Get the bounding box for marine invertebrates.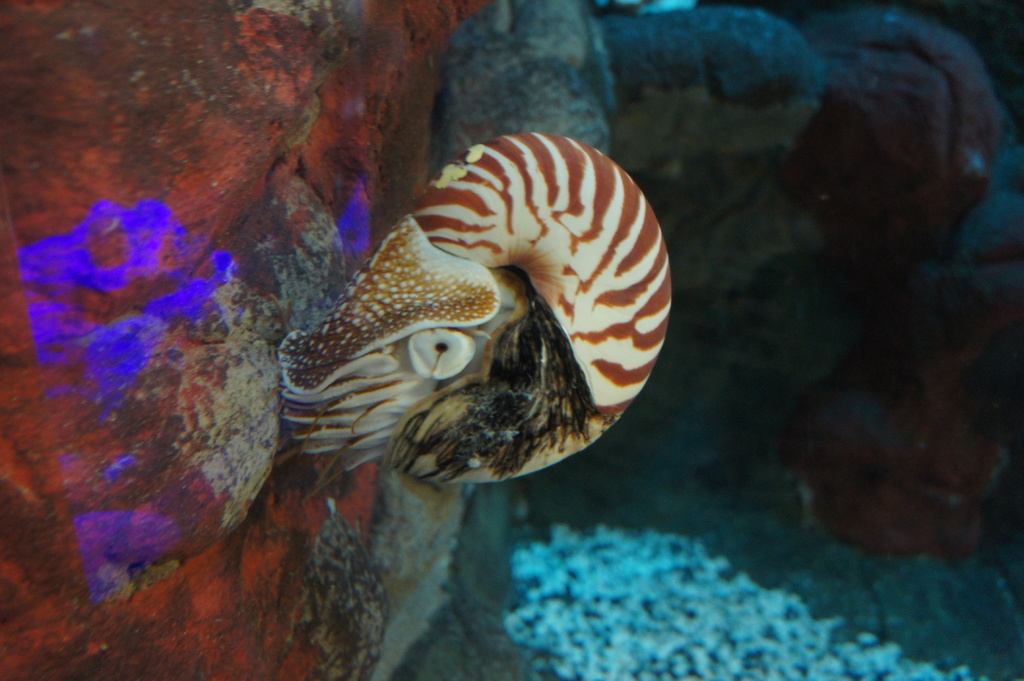
crop(275, 131, 668, 500).
